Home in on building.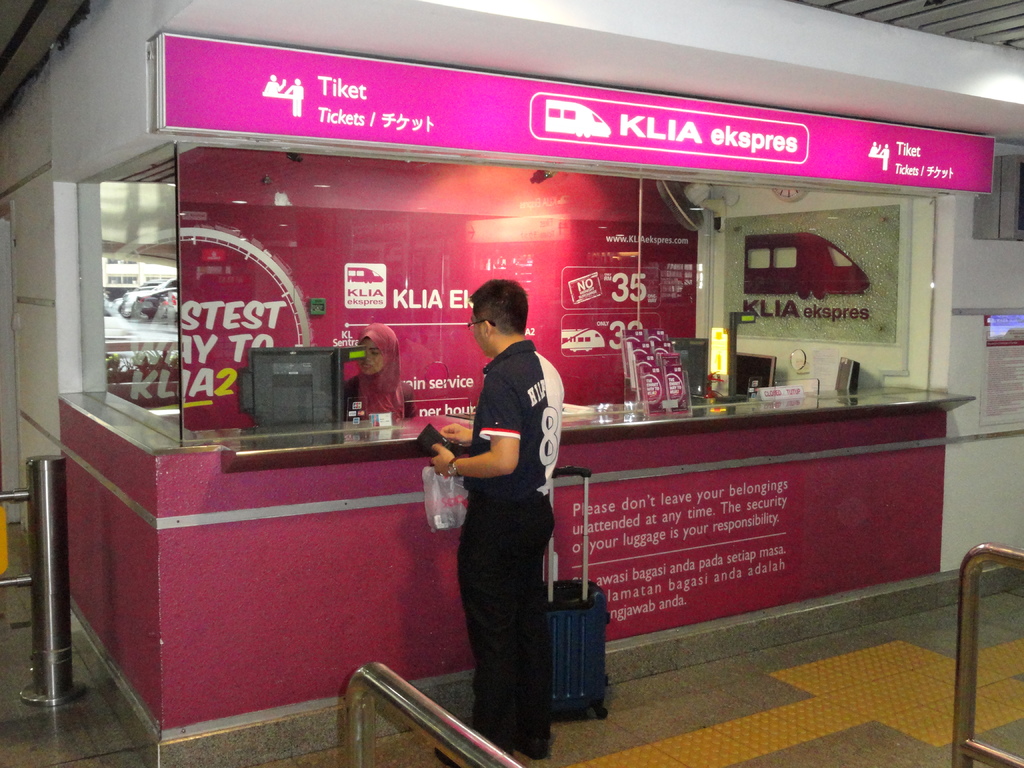
Homed in at locate(0, 0, 1023, 767).
